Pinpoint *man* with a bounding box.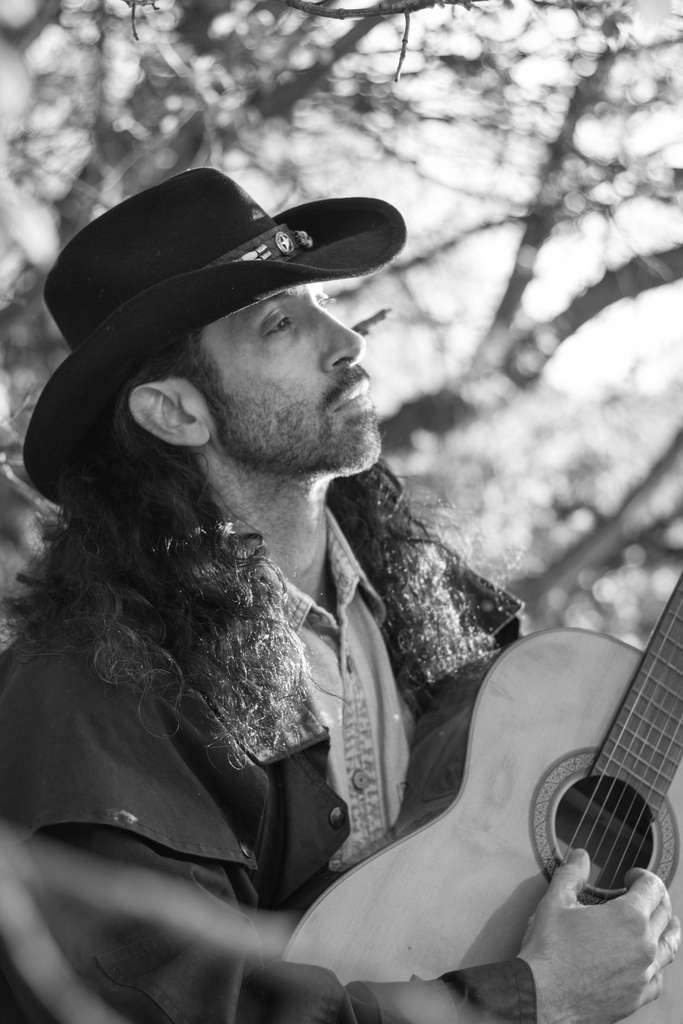
[x1=7, y1=151, x2=604, y2=1000].
